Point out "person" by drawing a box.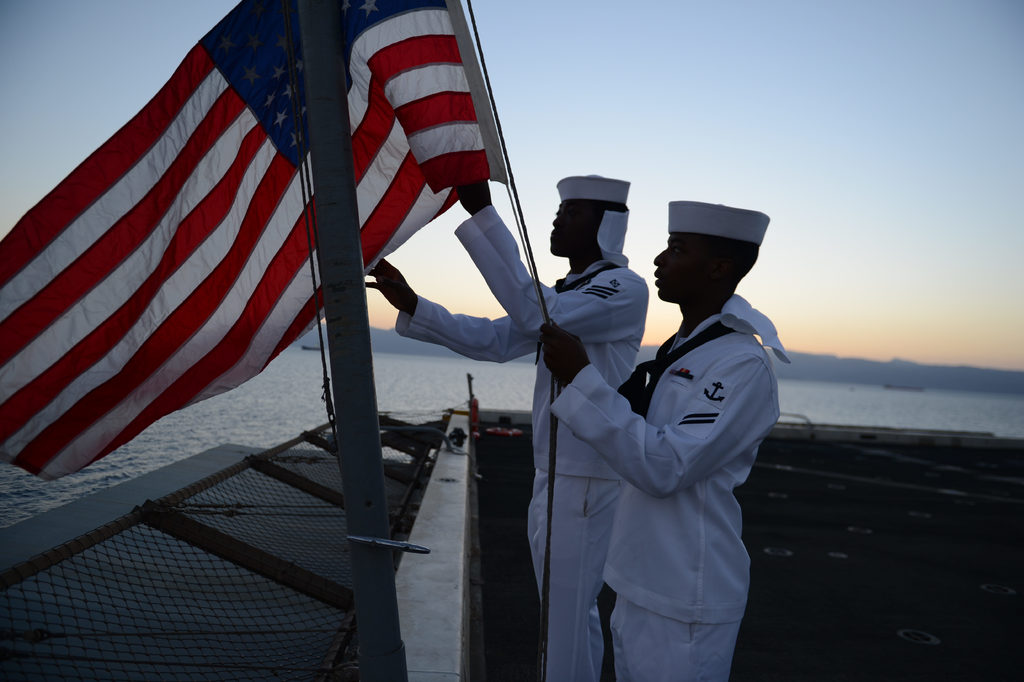
(538,199,791,681).
